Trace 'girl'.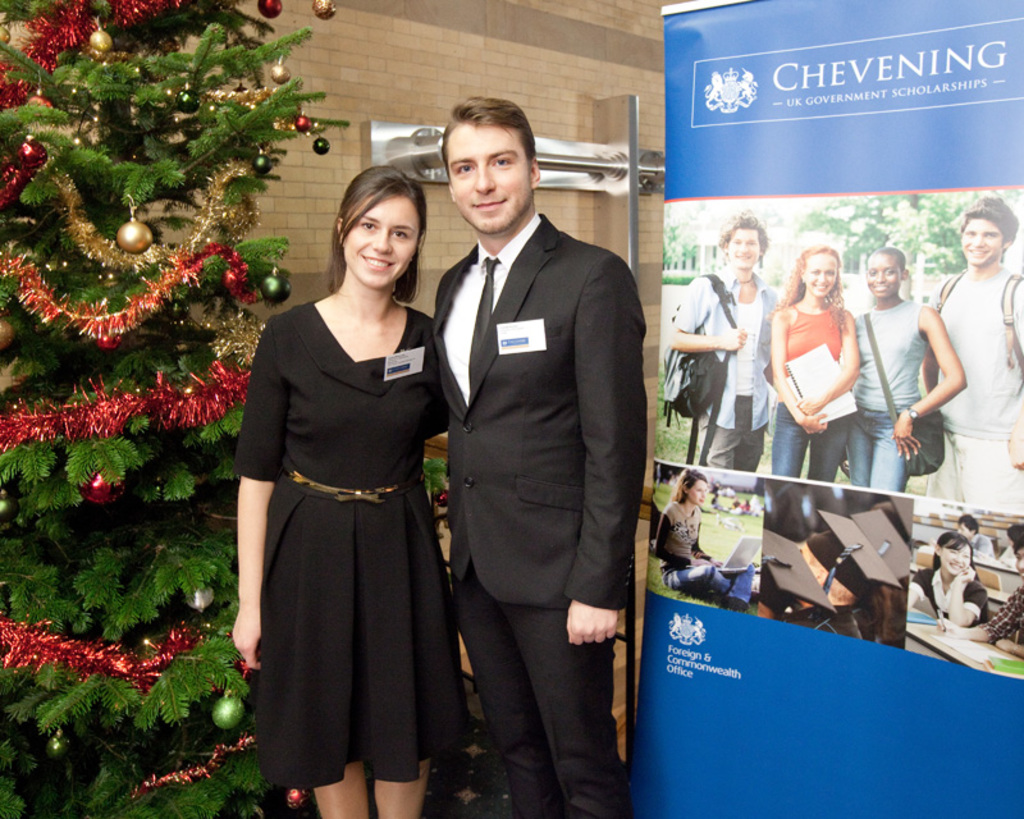
Traced to 228/163/454/818.
